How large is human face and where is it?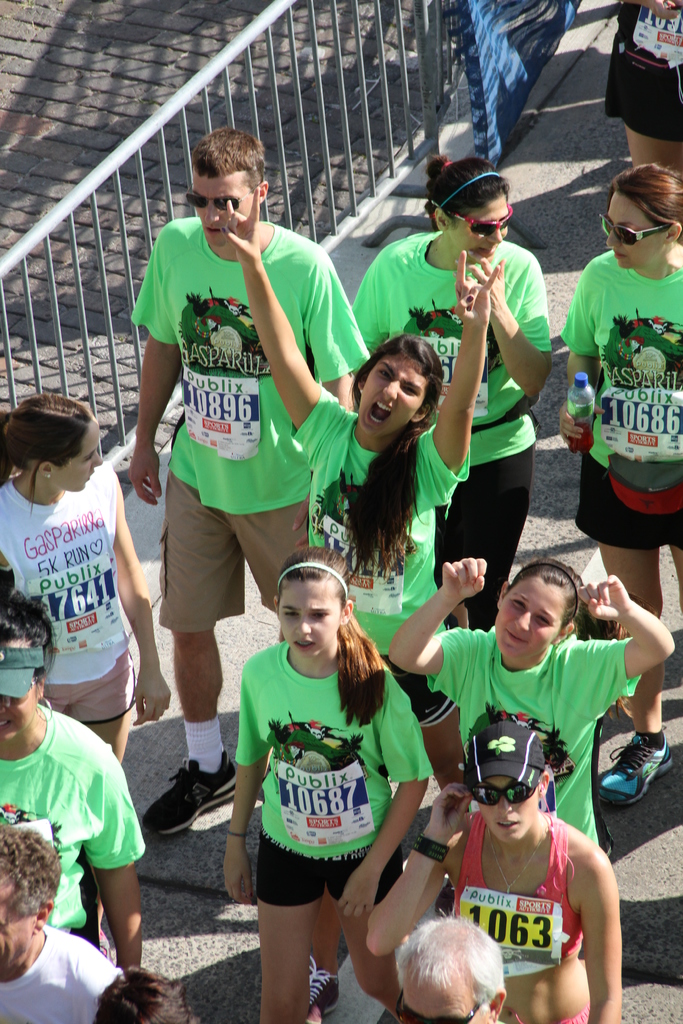
Bounding box: <bbox>358, 355, 431, 438</bbox>.
